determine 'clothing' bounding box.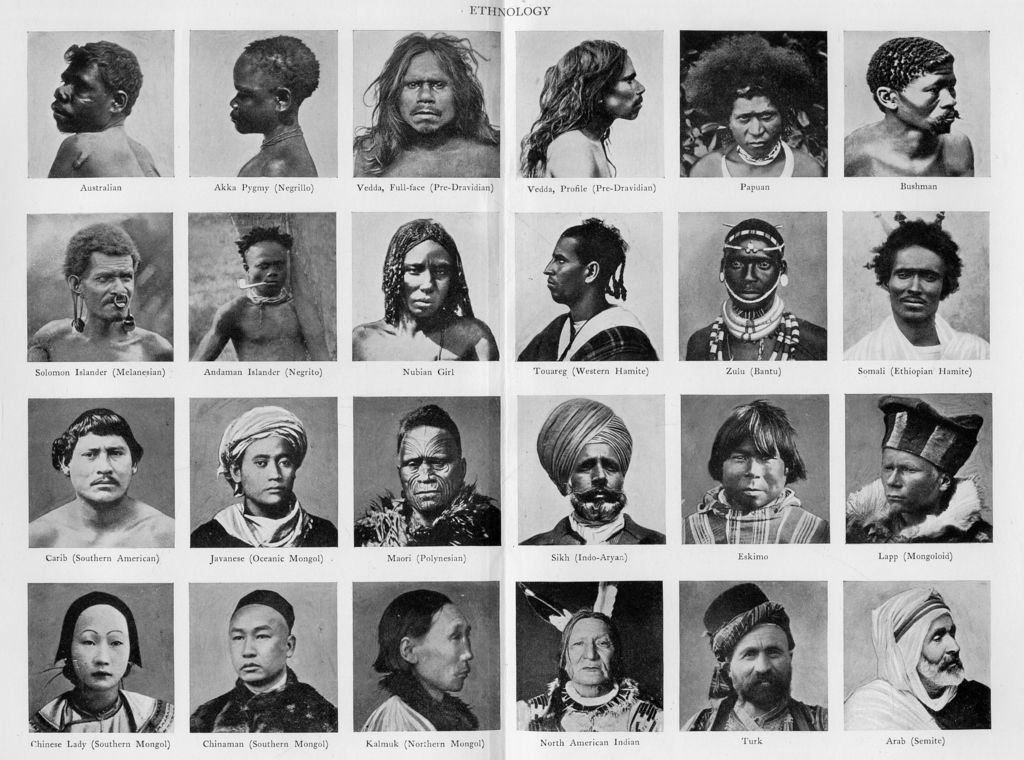
Determined: (x1=845, y1=474, x2=995, y2=542).
